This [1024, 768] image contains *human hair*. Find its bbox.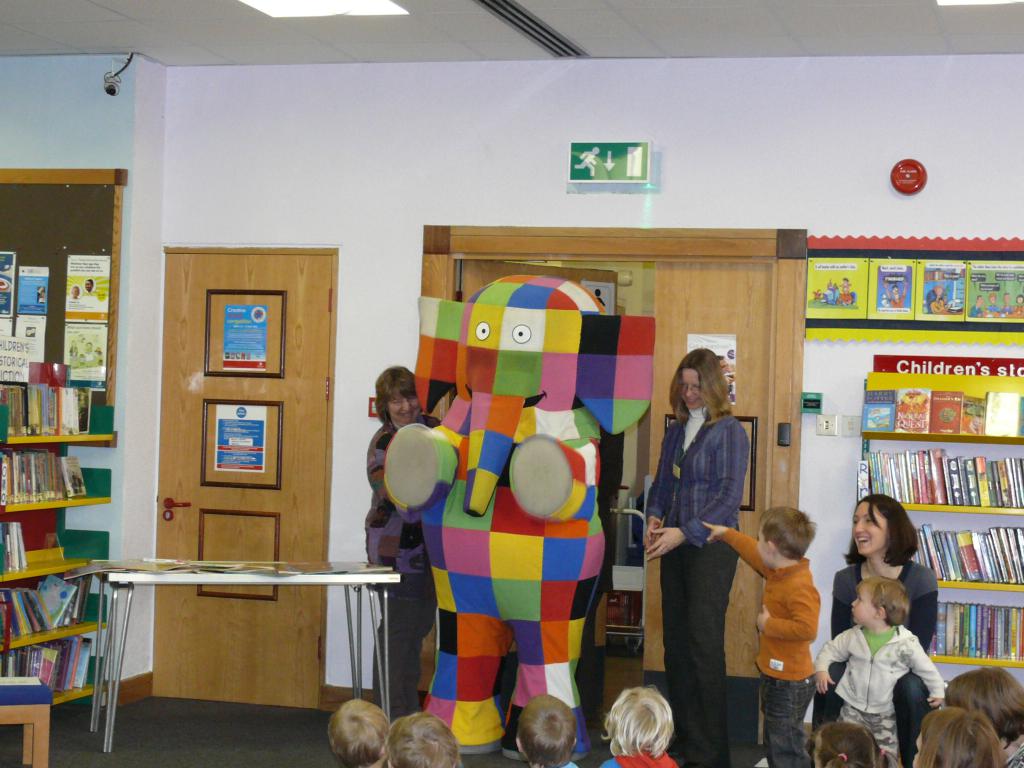
x1=852 y1=574 x2=909 y2=630.
